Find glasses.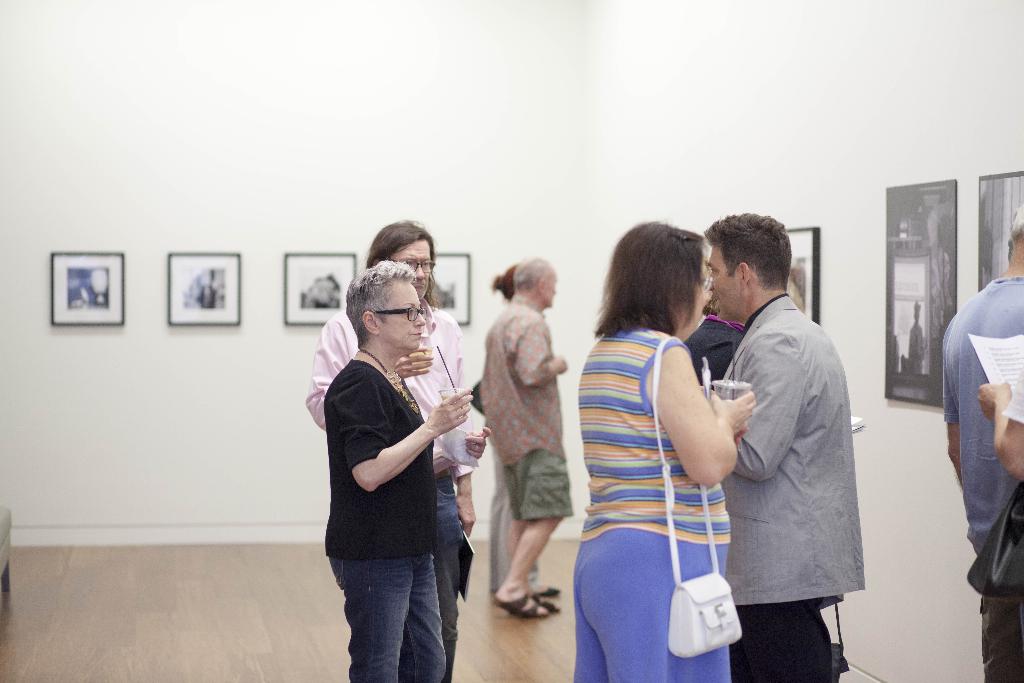
[left=695, top=274, right=712, bottom=294].
